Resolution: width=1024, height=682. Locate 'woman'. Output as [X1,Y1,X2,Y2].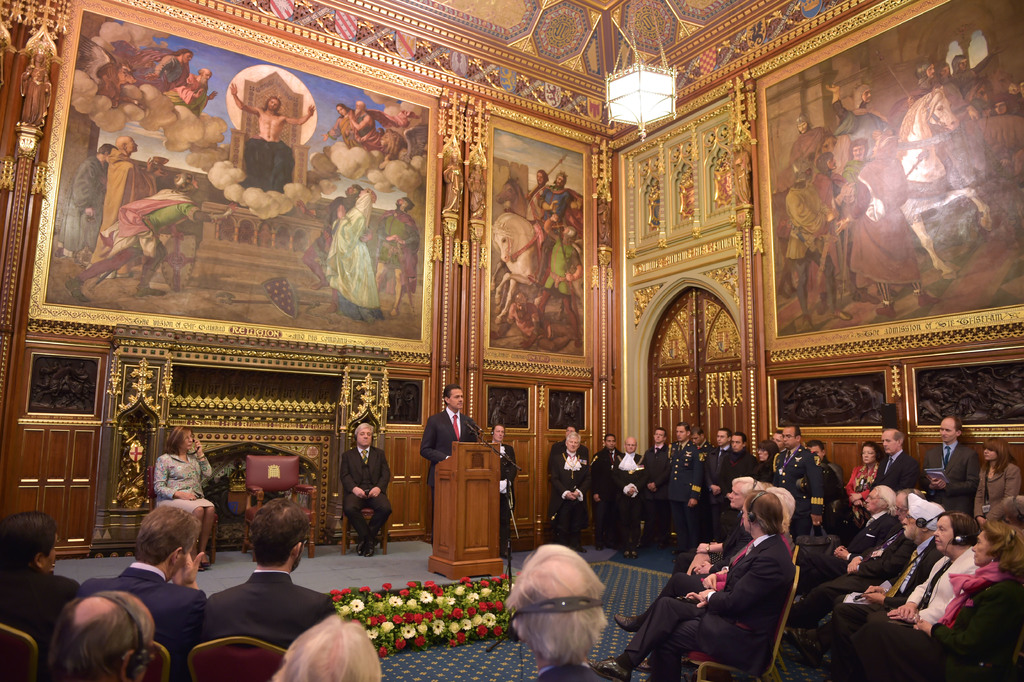
[832,509,986,681].
